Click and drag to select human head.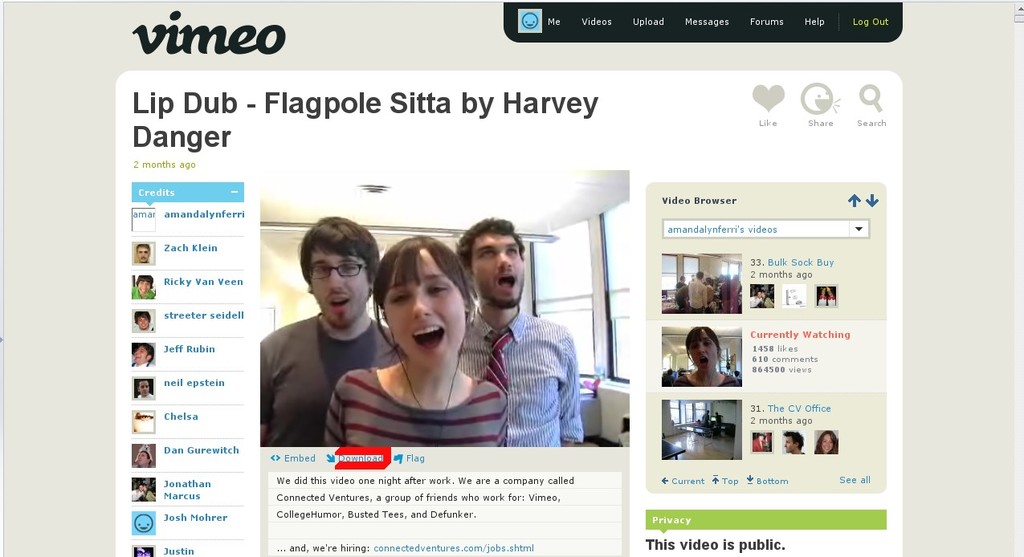
Selection: bbox=[134, 344, 155, 365].
